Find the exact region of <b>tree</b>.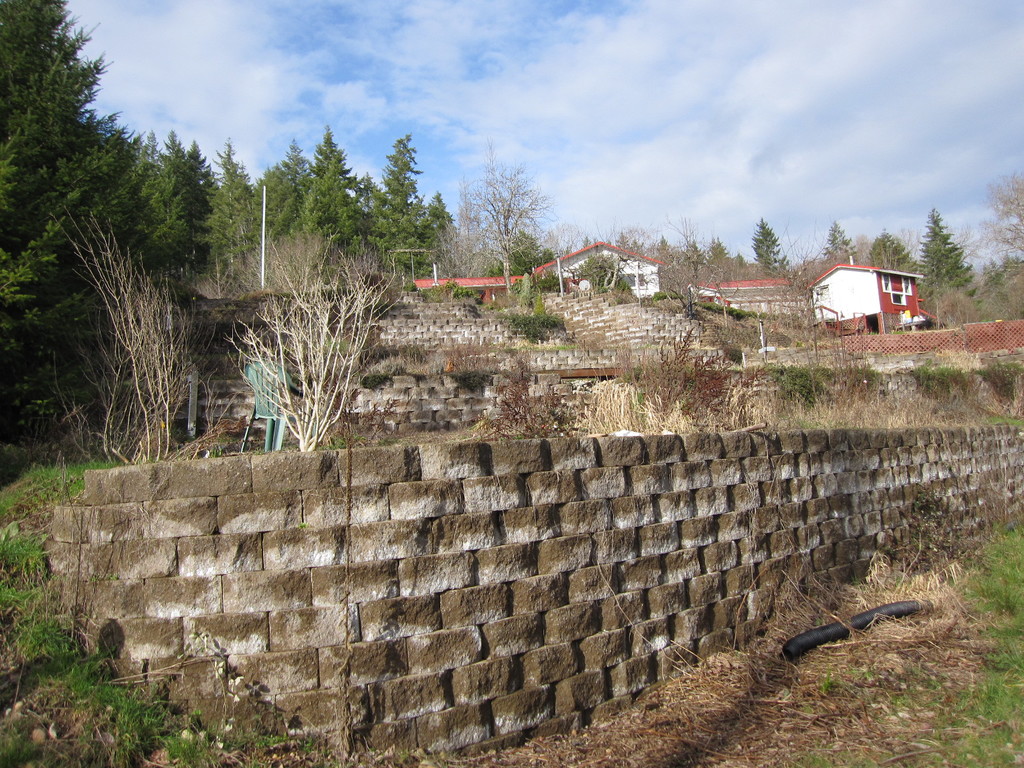
Exact region: region(458, 140, 557, 273).
